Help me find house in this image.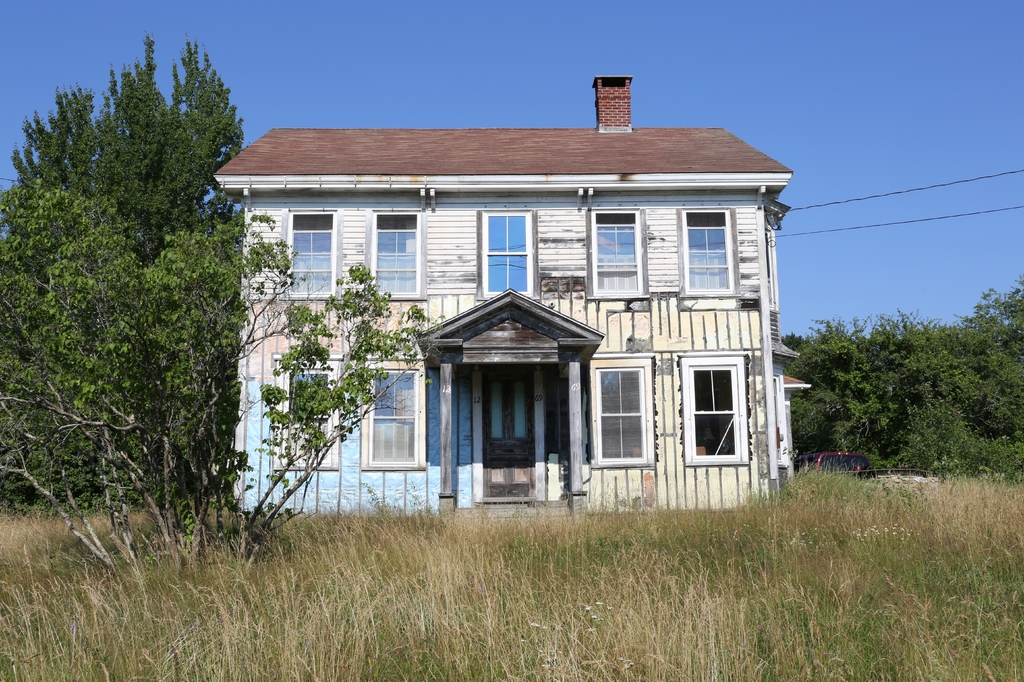
Found it: x1=210 y1=85 x2=813 y2=539.
